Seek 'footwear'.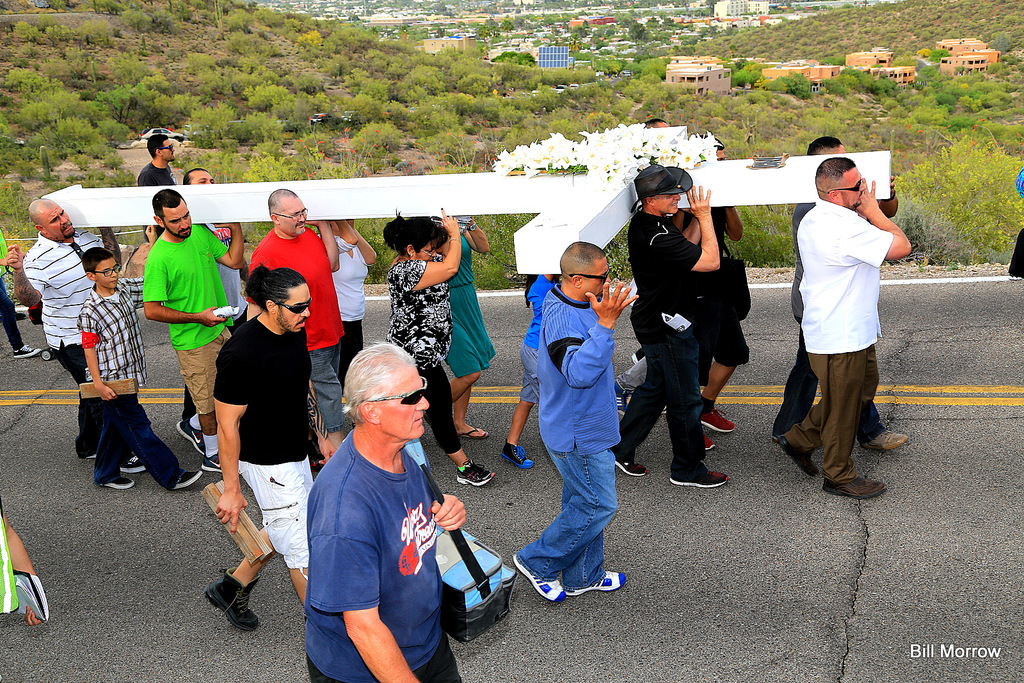
696/406/738/435.
